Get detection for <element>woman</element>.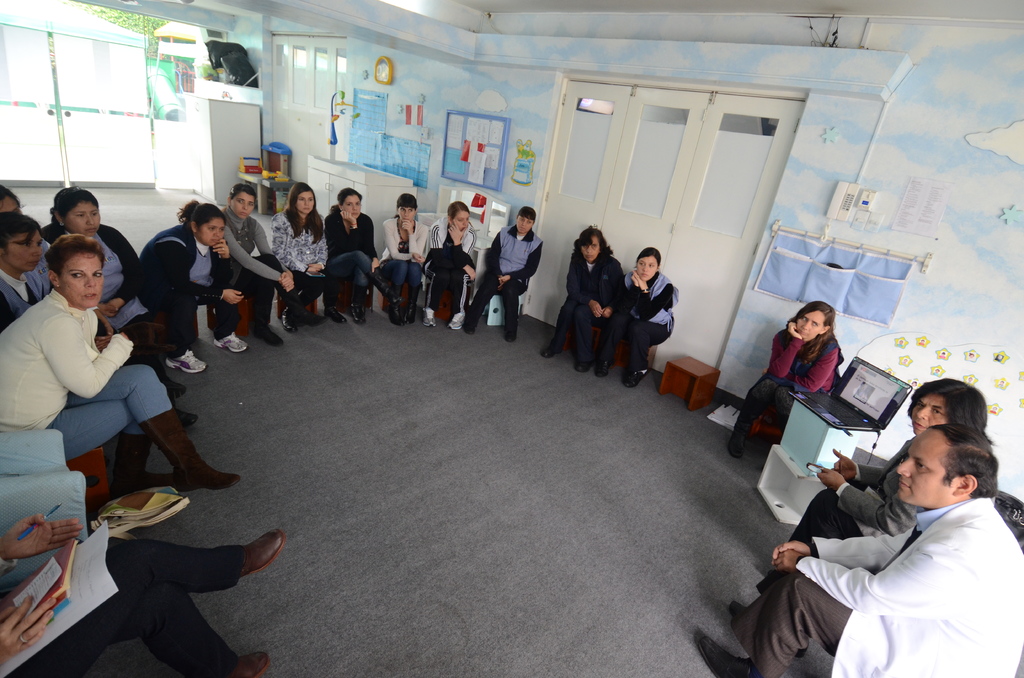
Detection: bbox(376, 193, 430, 333).
